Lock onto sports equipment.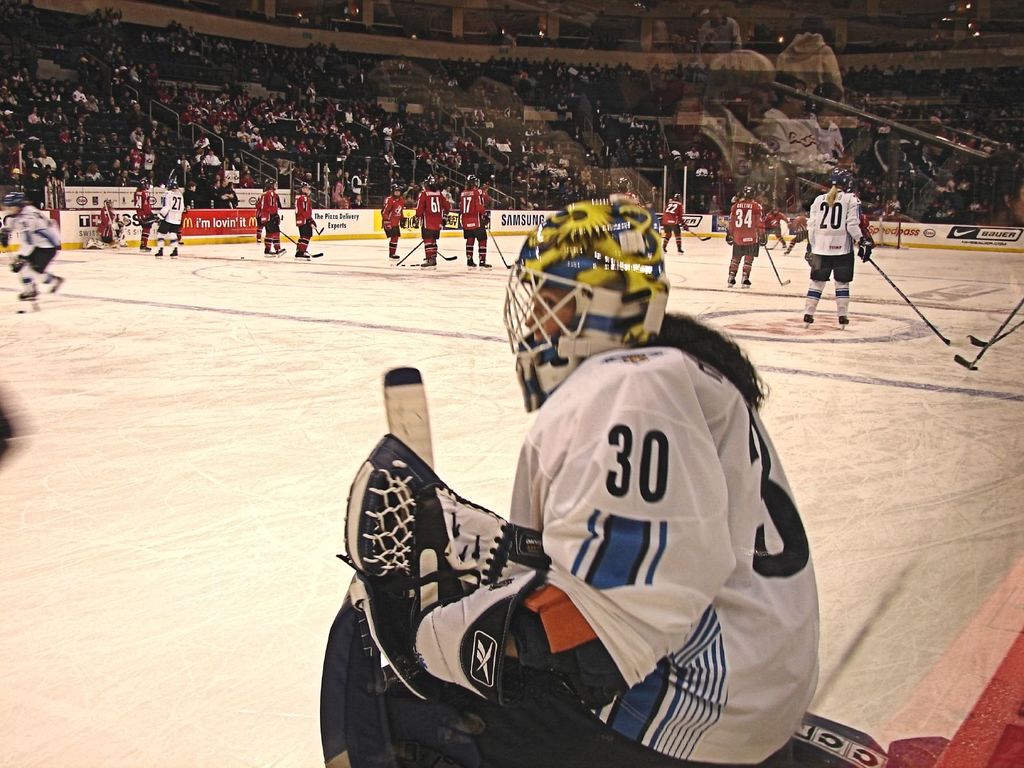
Locked: <bbox>262, 177, 278, 191</bbox>.
